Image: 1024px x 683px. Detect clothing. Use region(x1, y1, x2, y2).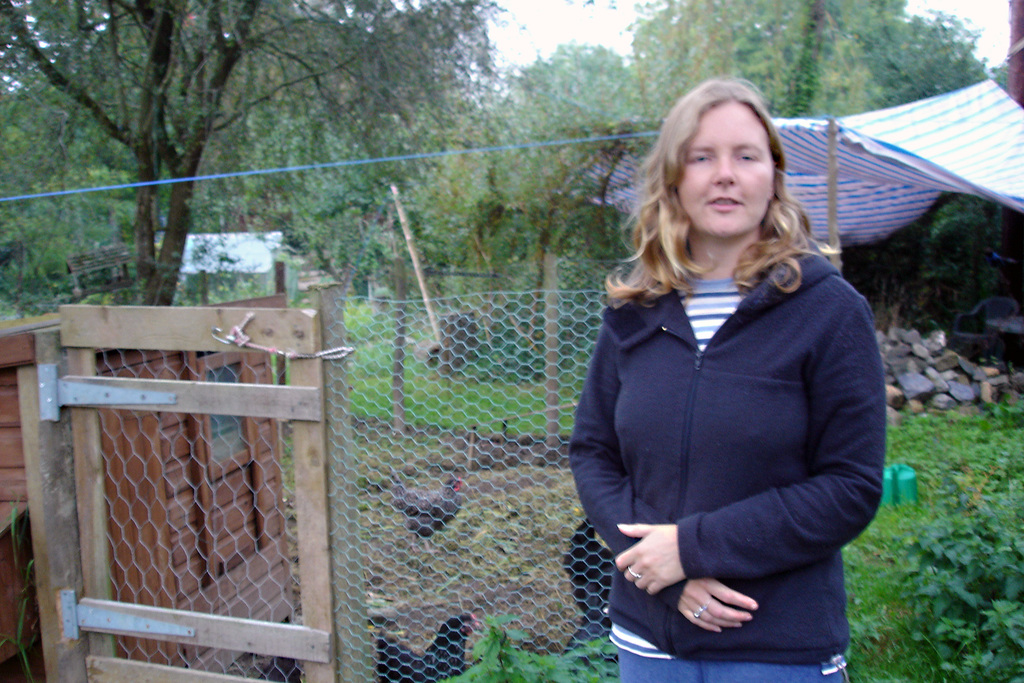
region(556, 175, 881, 628).
